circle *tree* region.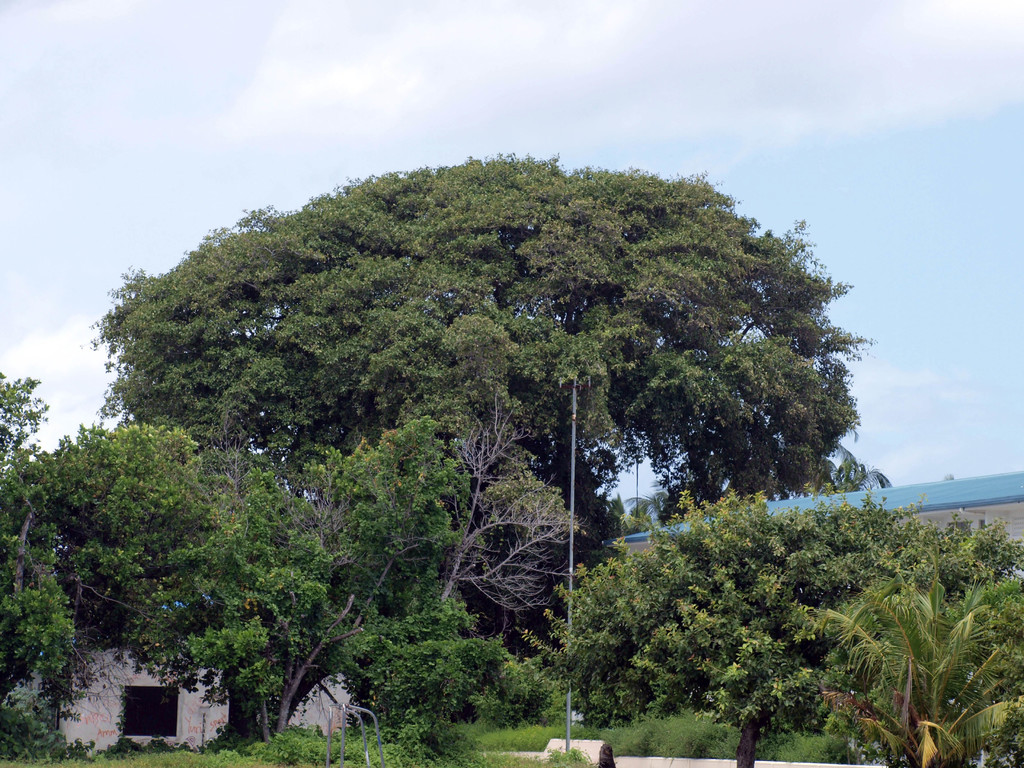
Region: 624/489/669/529.
